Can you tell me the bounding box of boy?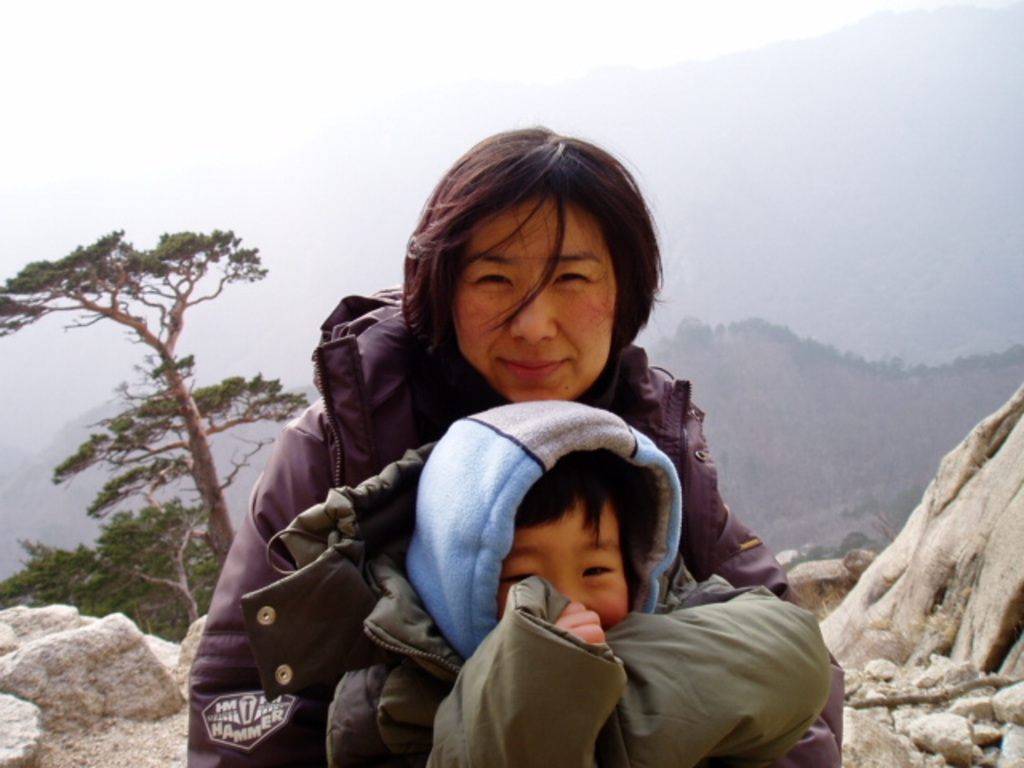
[left=245, top=402, right=830, bottom=766].
